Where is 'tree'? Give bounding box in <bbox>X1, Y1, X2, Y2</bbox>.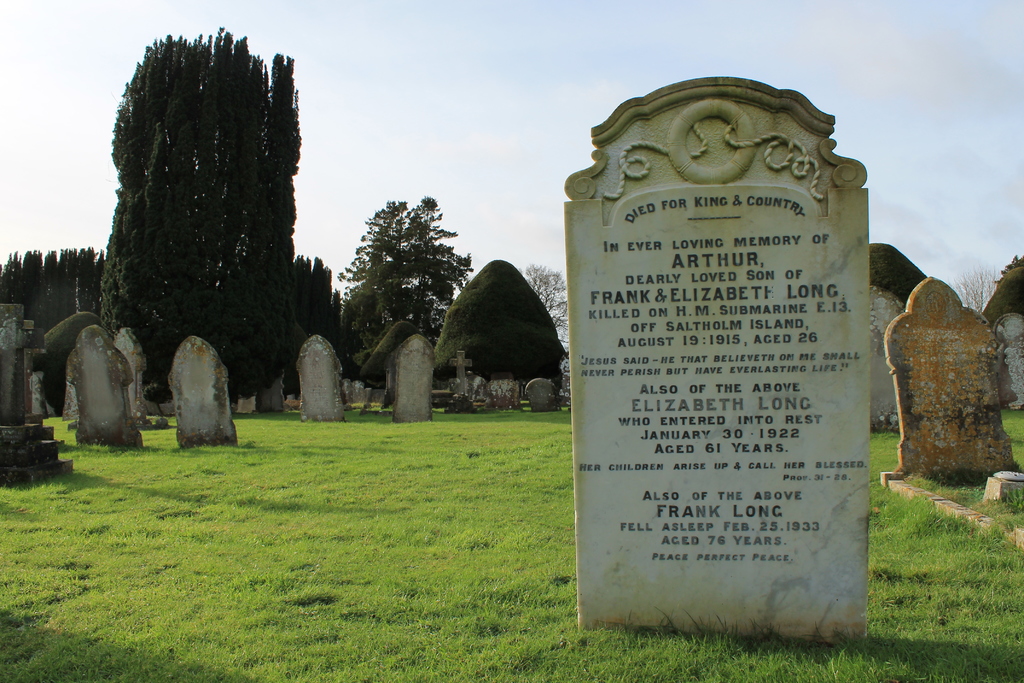
<bbox>289, 241, 342, 393</bbox>.
